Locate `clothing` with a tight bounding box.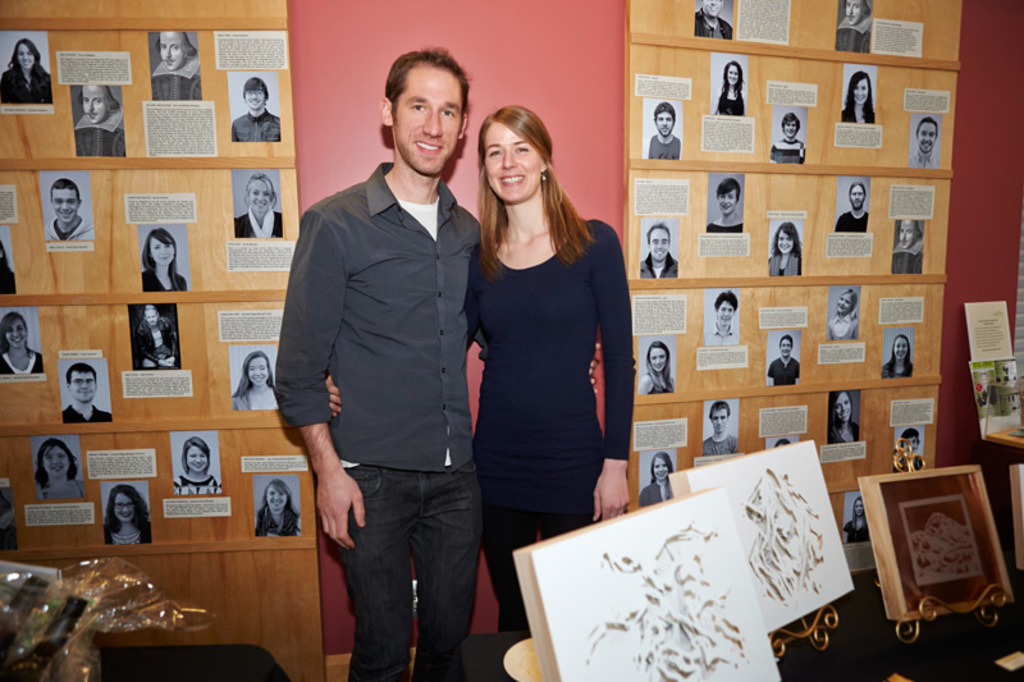
704:215:740:232.
